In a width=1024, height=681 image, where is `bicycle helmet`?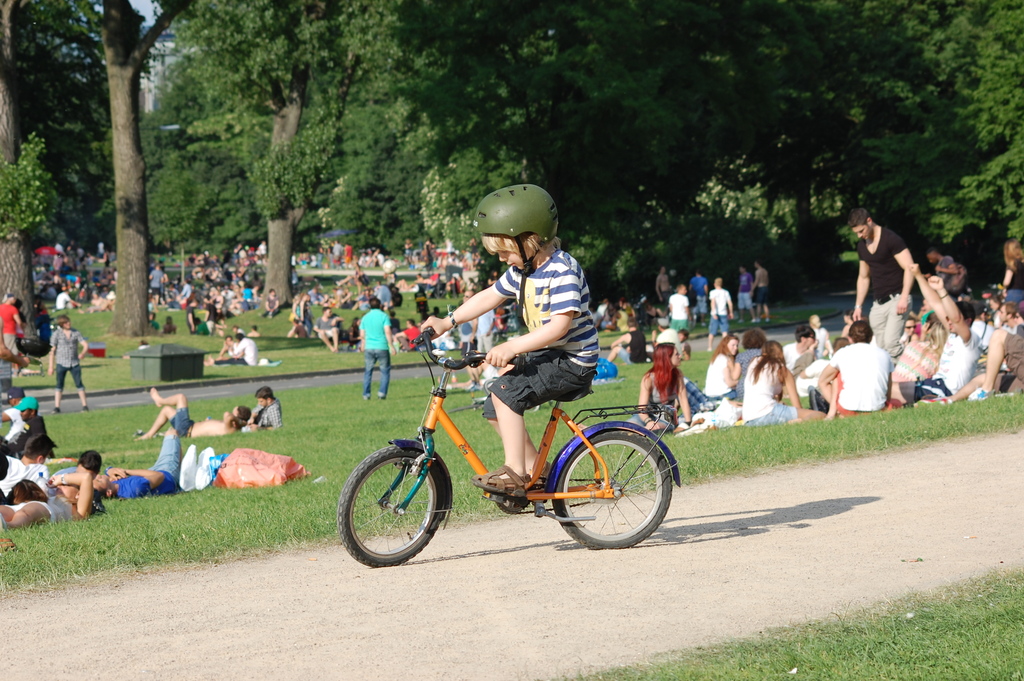
474 191 560 268.
